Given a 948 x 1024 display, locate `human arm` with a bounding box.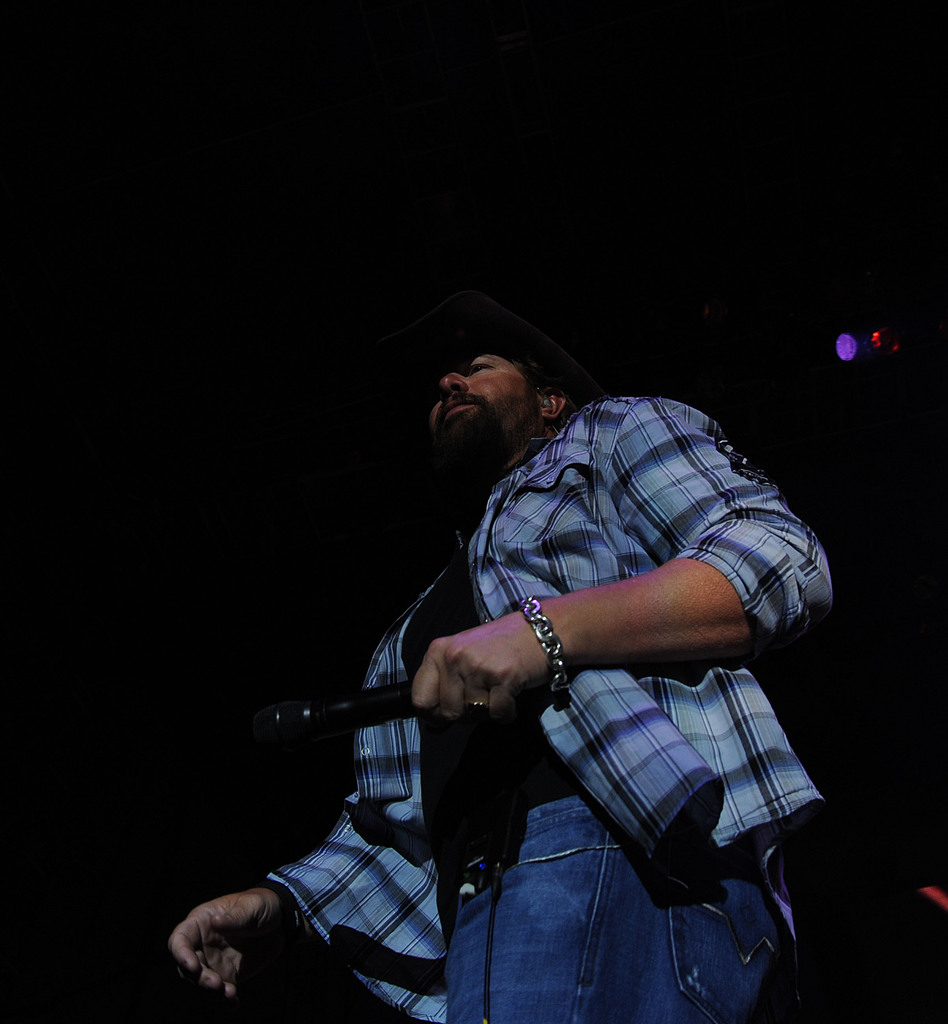
Located: left=414, top=388, right=832, bottom=732.
